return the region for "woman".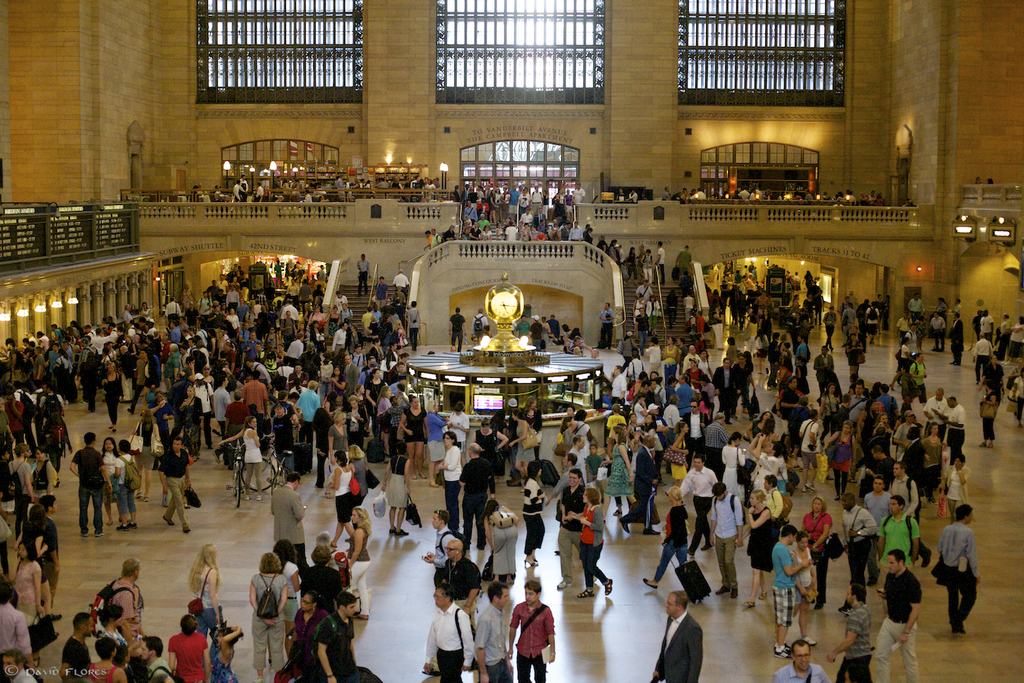
x1=266 y1=534 x2=303 y2=665.
